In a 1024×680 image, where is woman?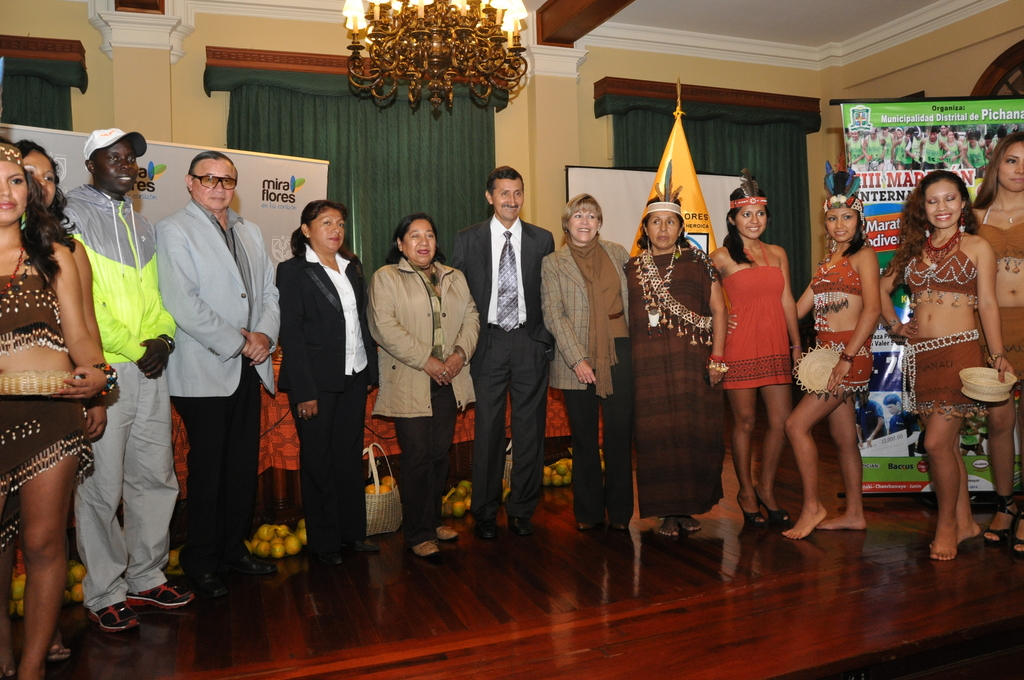
705/167/804/530.
